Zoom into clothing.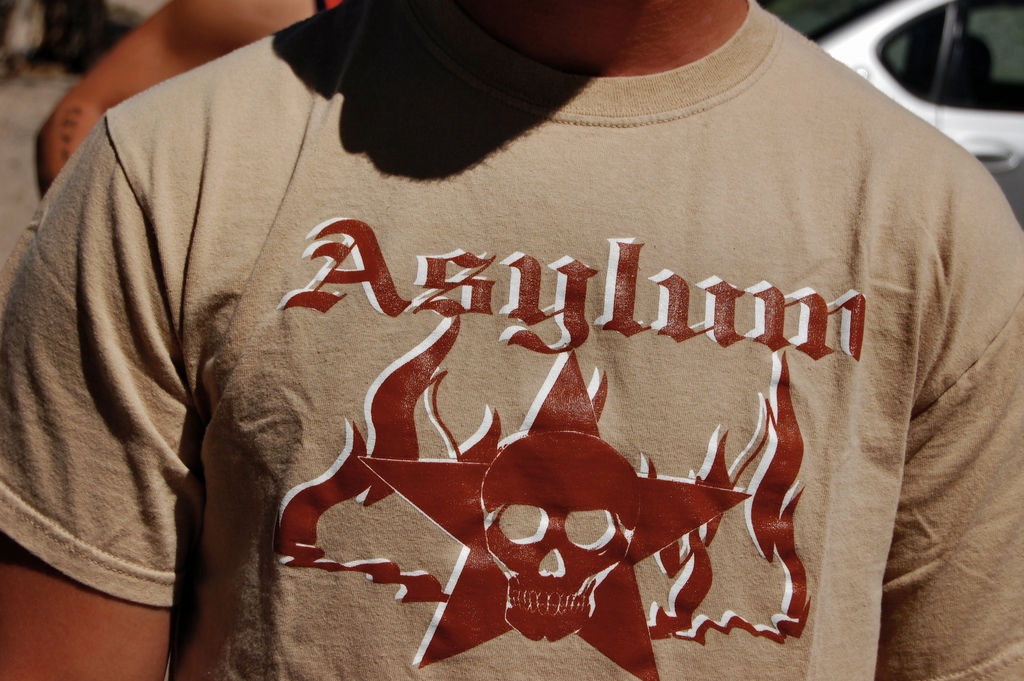
Zoom target: (35,28,984,678).
